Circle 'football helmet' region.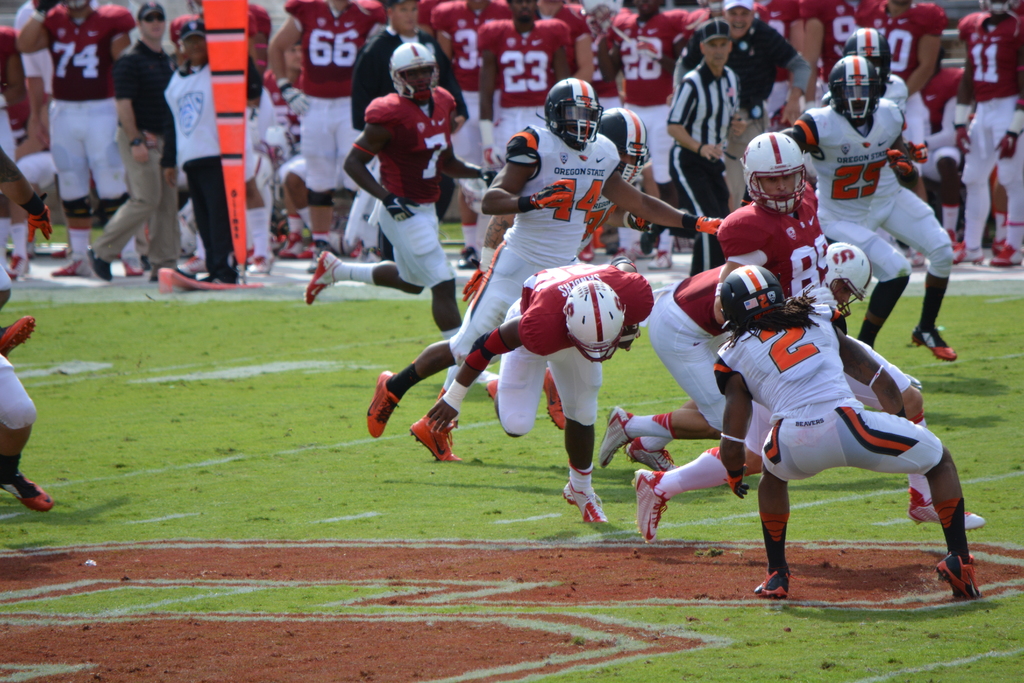
Region: (387, 40, 436, 104).
